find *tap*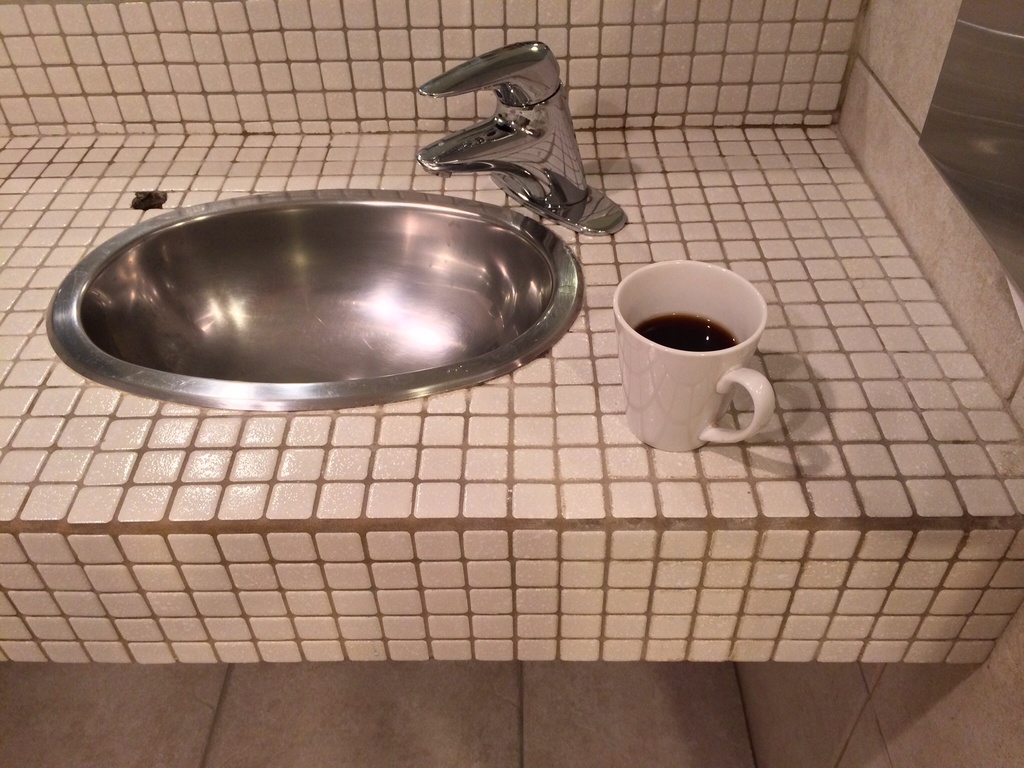
x1=415 y1=40 x2=627 y2=237
